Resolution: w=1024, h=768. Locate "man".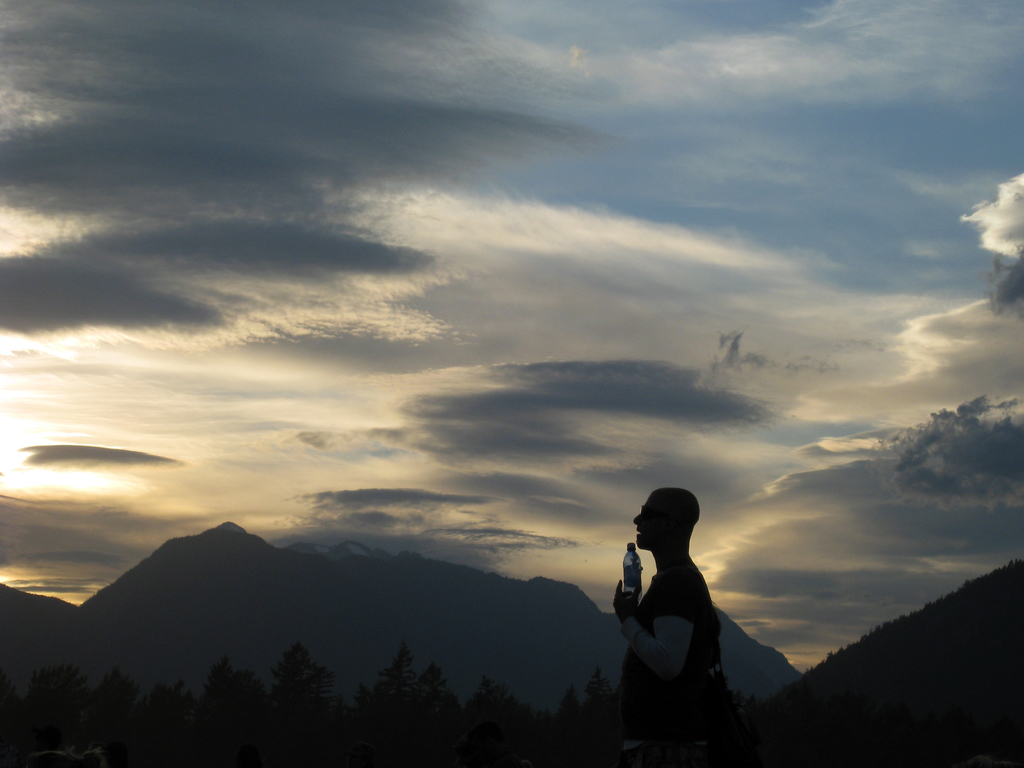
597:497:756:729.
